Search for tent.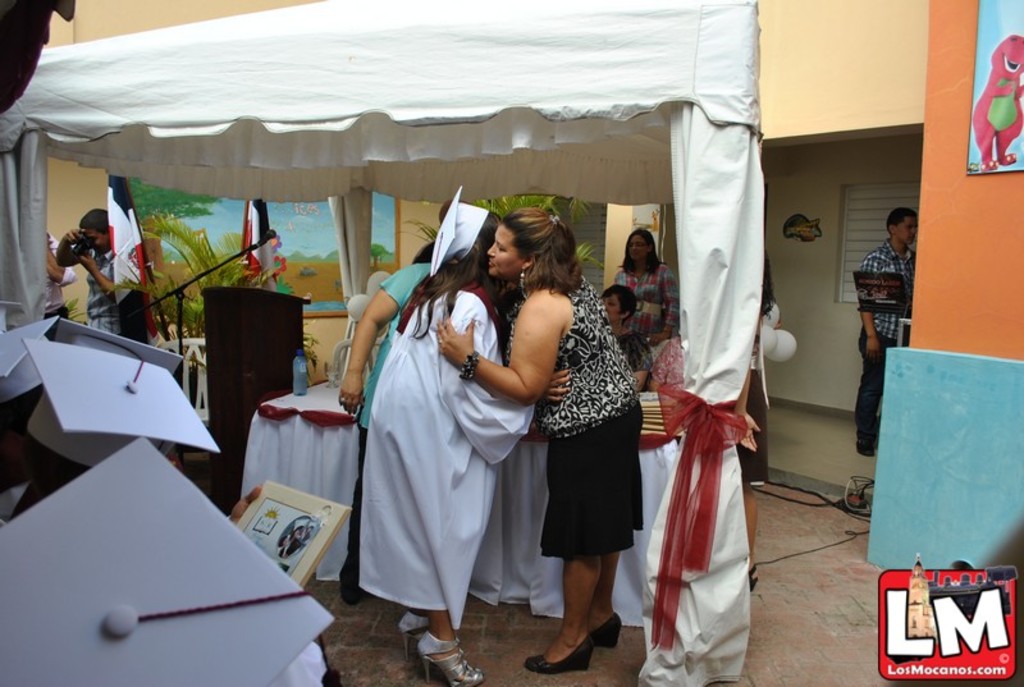
Found at (8, 0, 800, 620).
